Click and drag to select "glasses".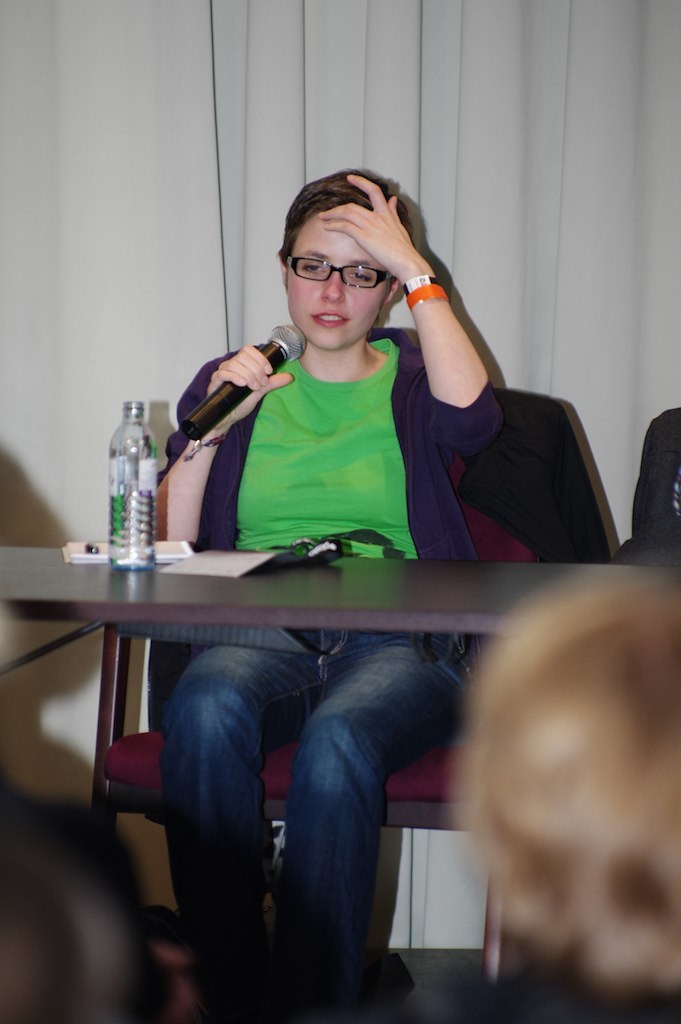
Selection: 282:246:392:292.
